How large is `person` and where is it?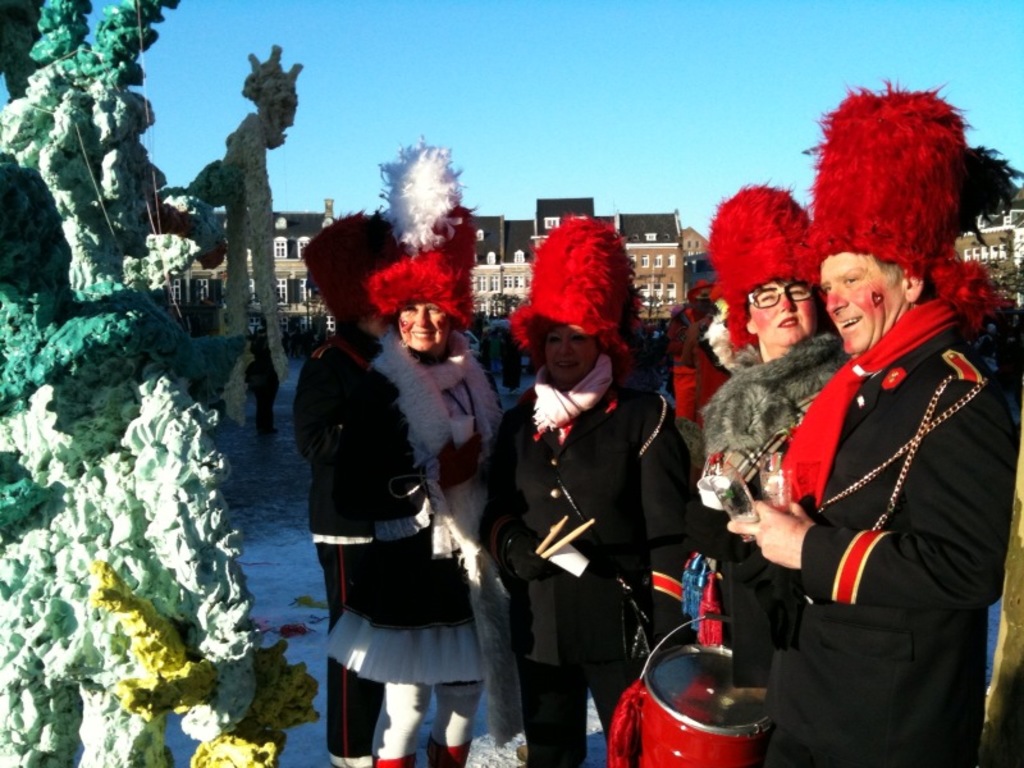
Bounding box: (695, 276, 850, 686).
